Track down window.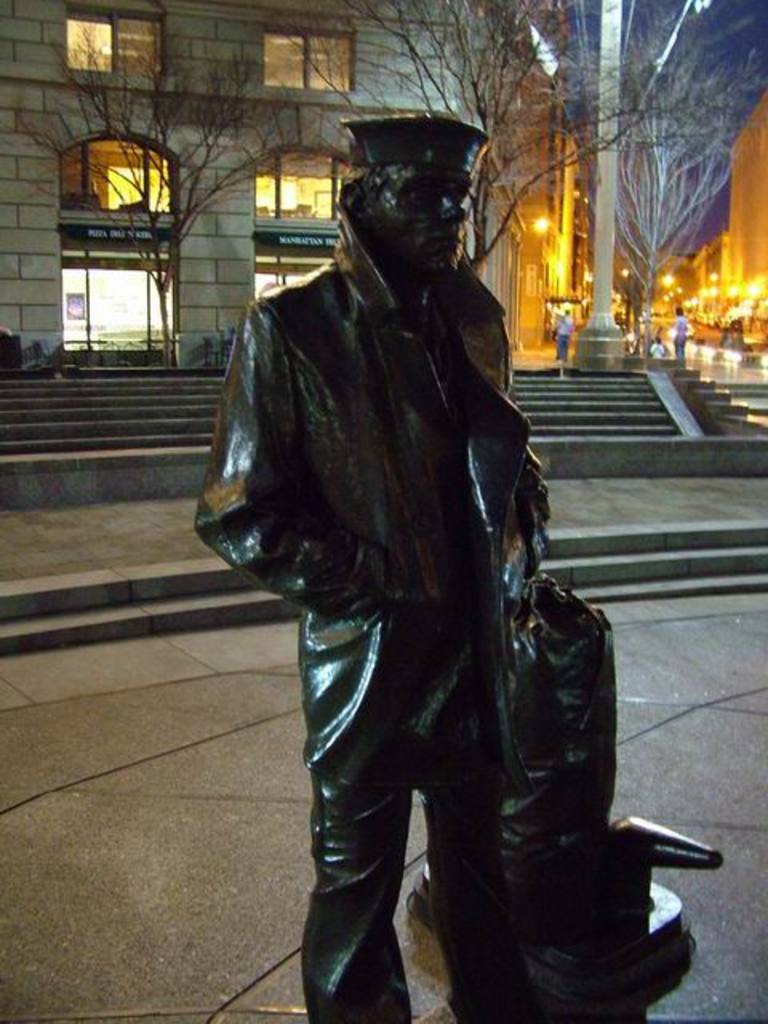
Tracked to rect(254, 243, 336, 301).
